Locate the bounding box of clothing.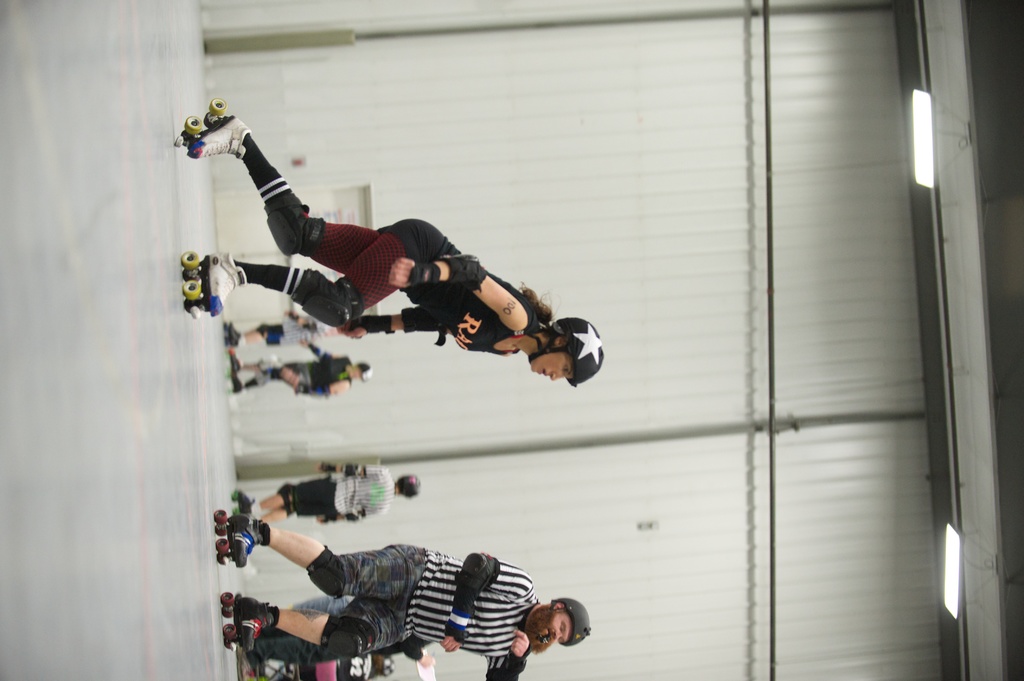
Bounding box: {"x1": 308, "y1": 220, "x2": 419, "y2": 313}.
